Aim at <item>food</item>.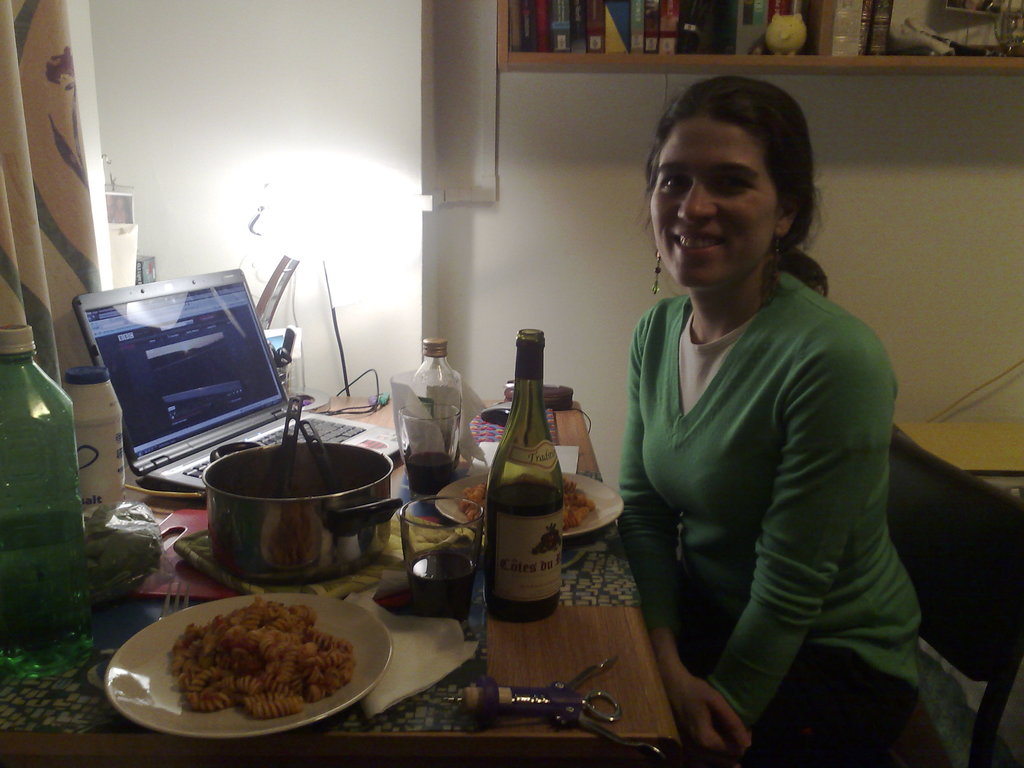
Aimed at locate(151, 604, 353, 730).
